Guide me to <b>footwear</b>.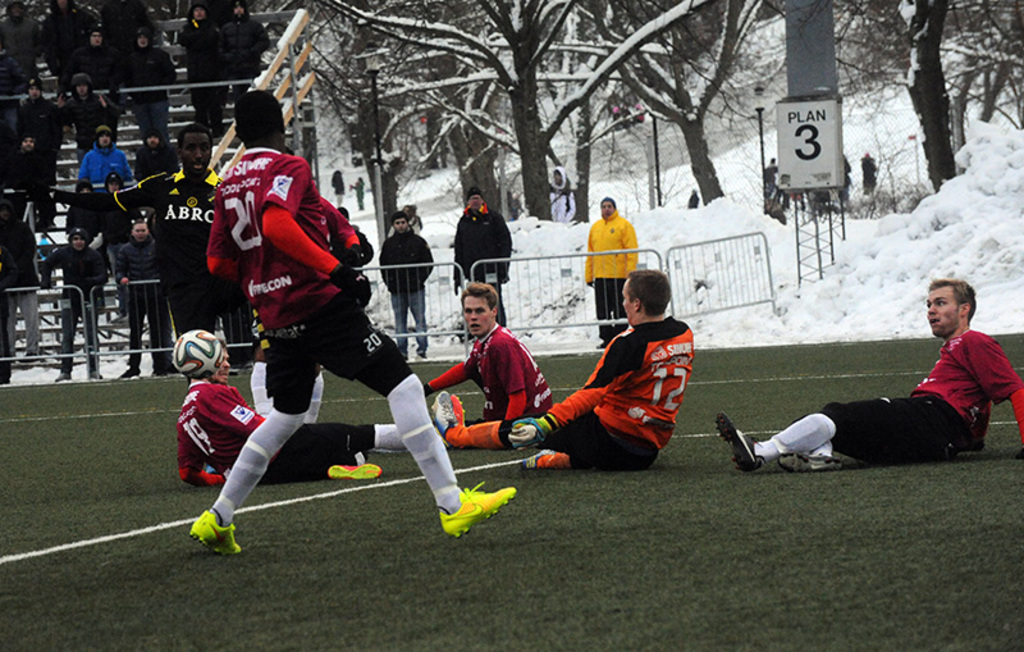
Guidance: x1=780 y1=455 x2=842 y2=480.
